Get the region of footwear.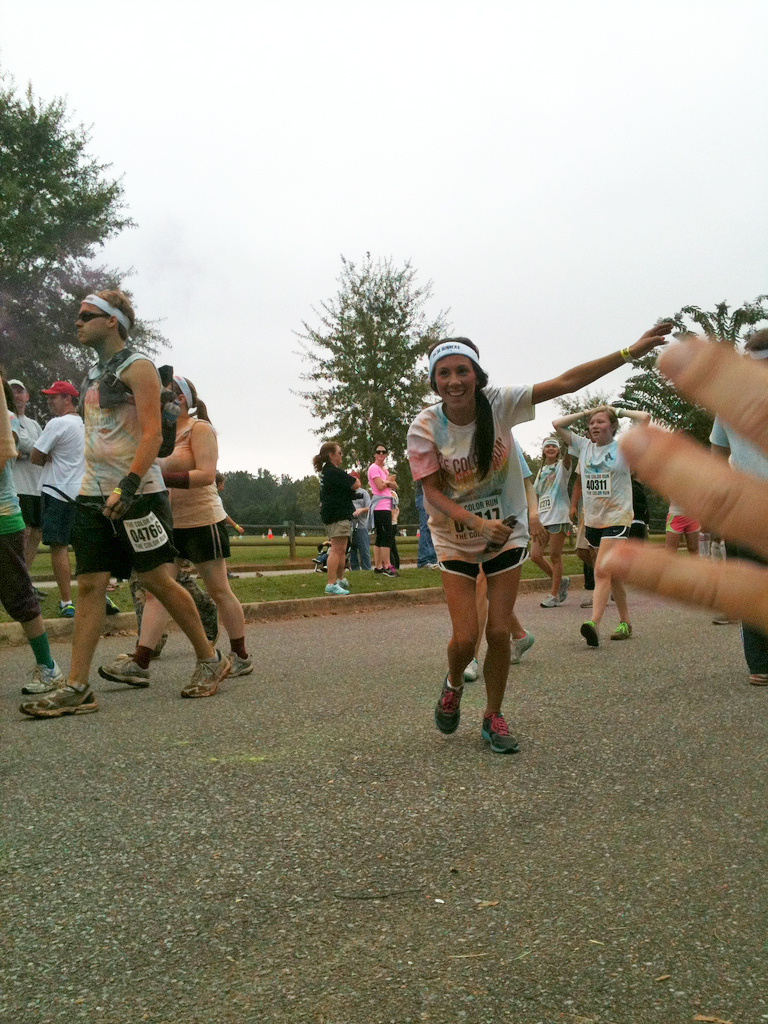
region(611, 592, 614, 599).
